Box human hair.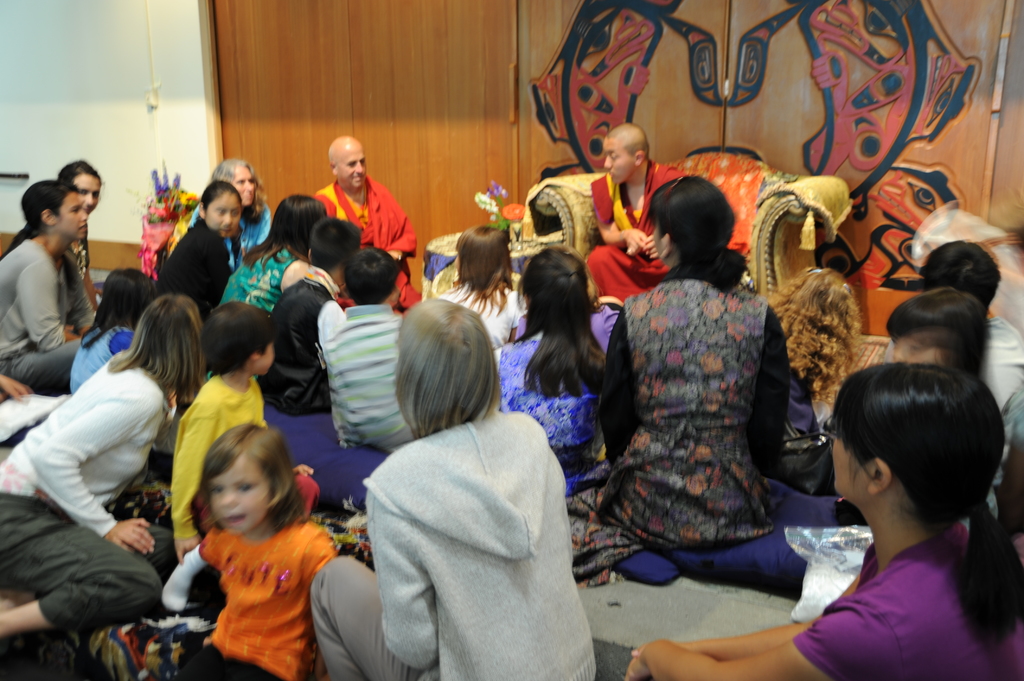
<box>203,300,273,377</box>.
